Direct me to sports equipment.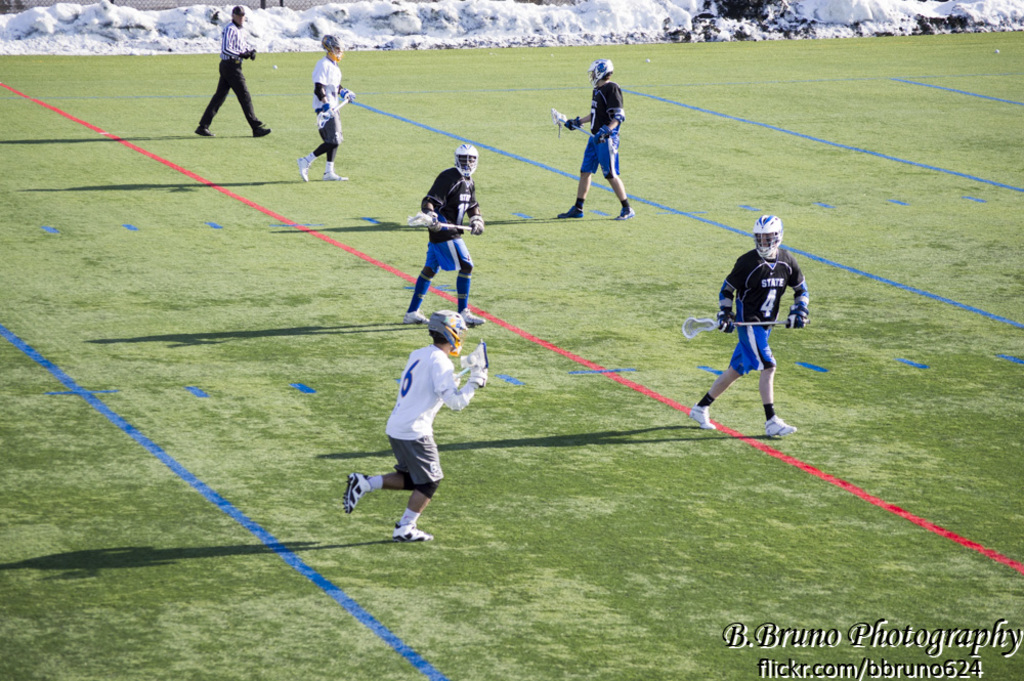
Direction: box(427, 308, 463, 356).
